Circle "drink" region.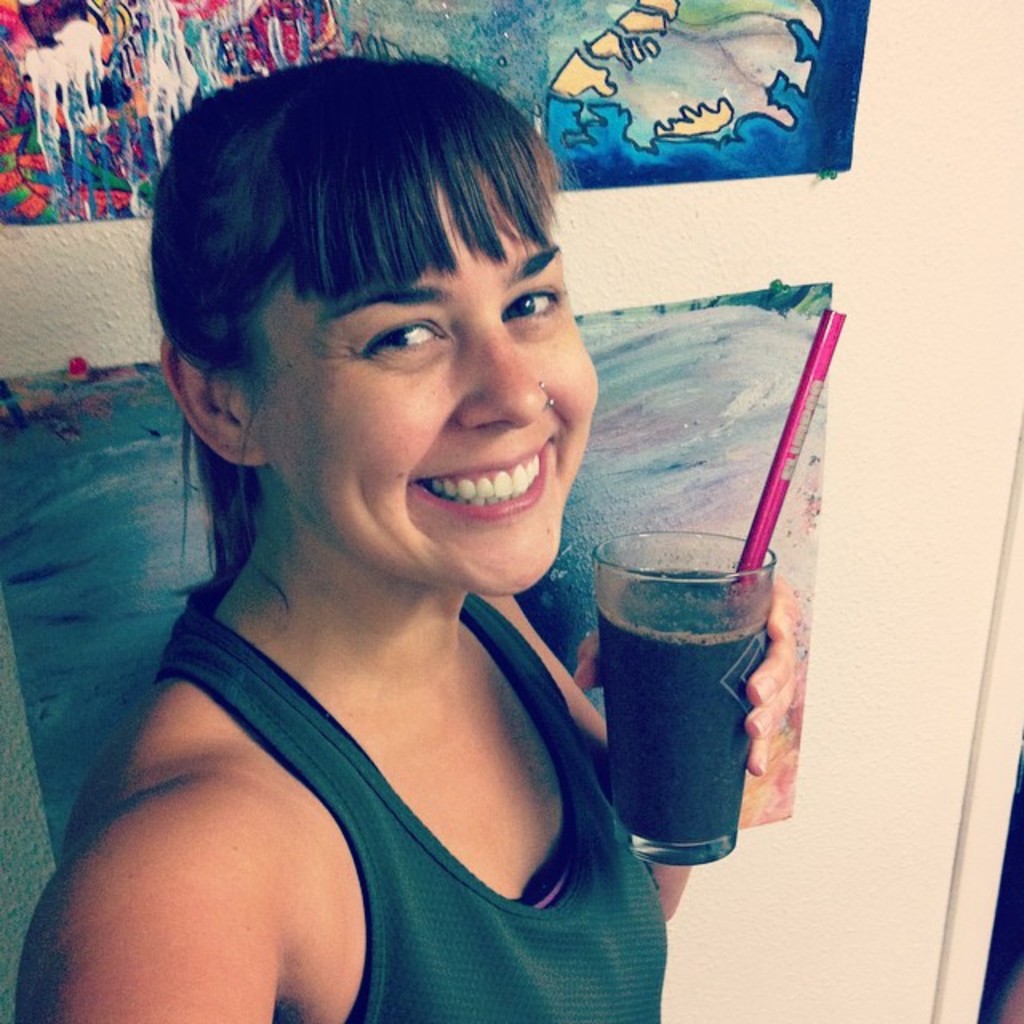
Region: Rect(555, 392, 808, 886).
